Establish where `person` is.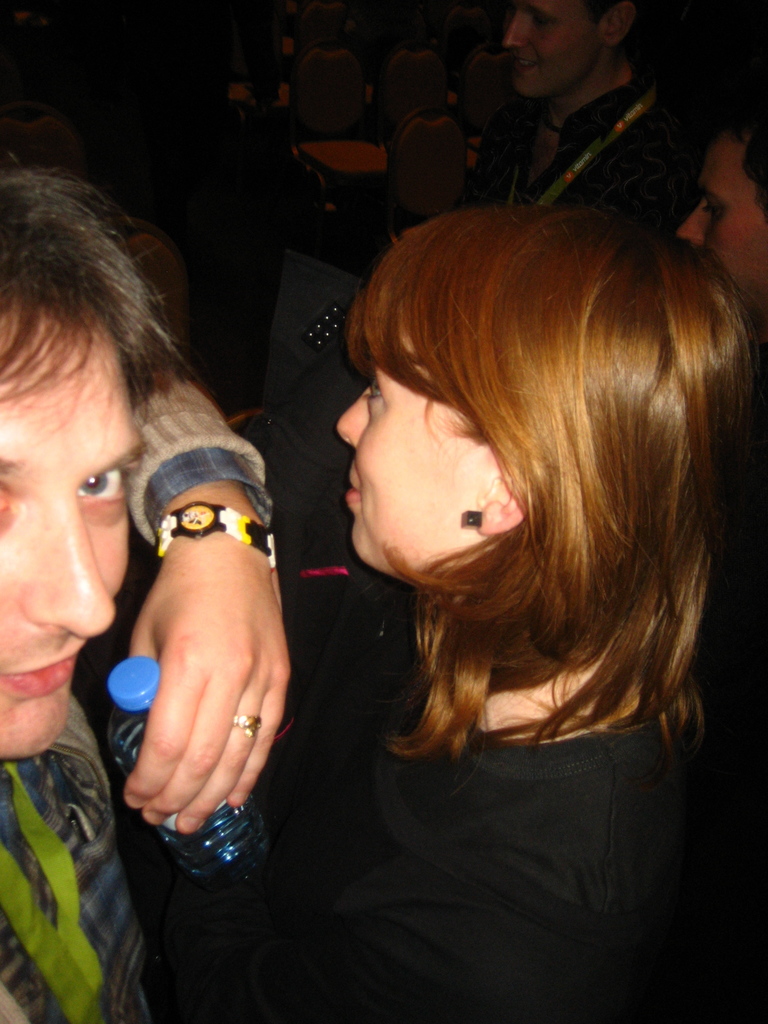
Established at 0 161 298 1023.
